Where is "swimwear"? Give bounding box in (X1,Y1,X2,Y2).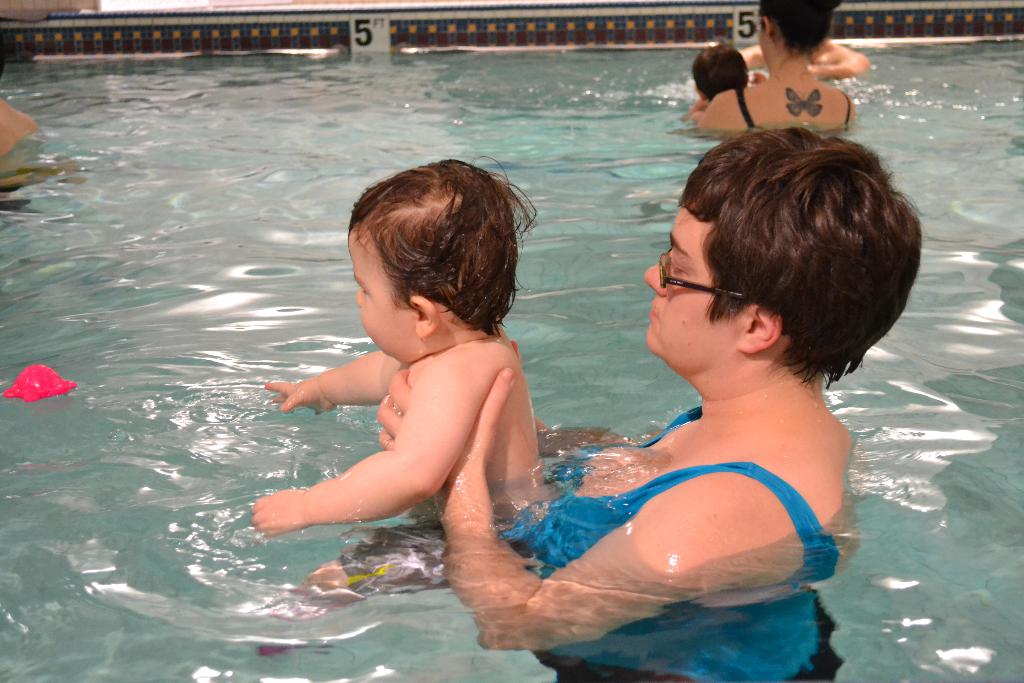
(498,409,845,588).
